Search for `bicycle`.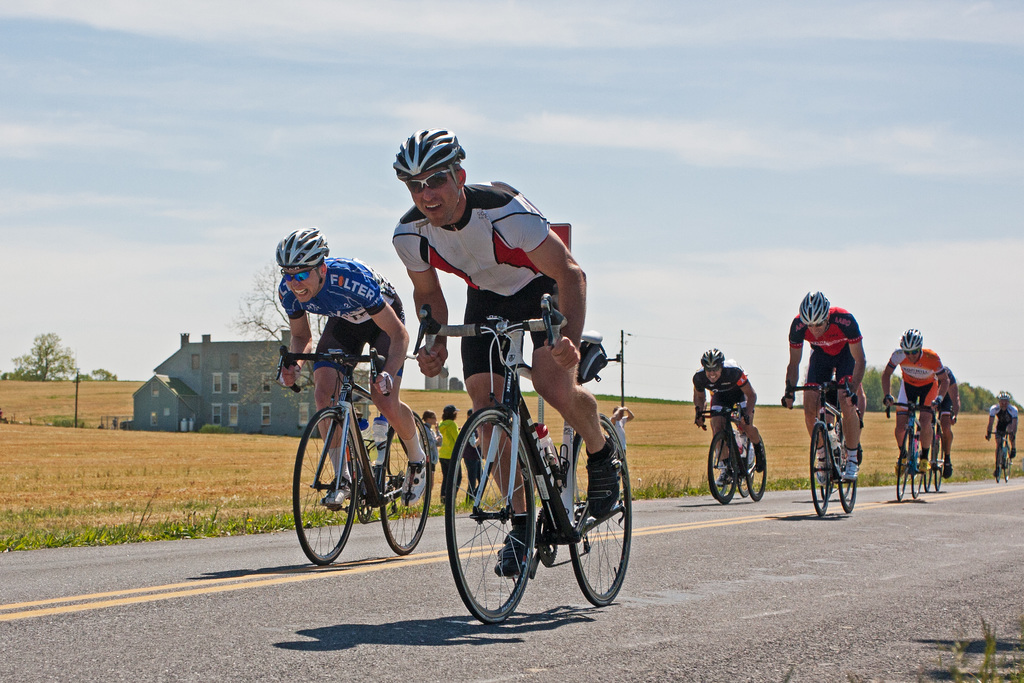
Found at [left=782, top=373, right=857, bottom=517].
